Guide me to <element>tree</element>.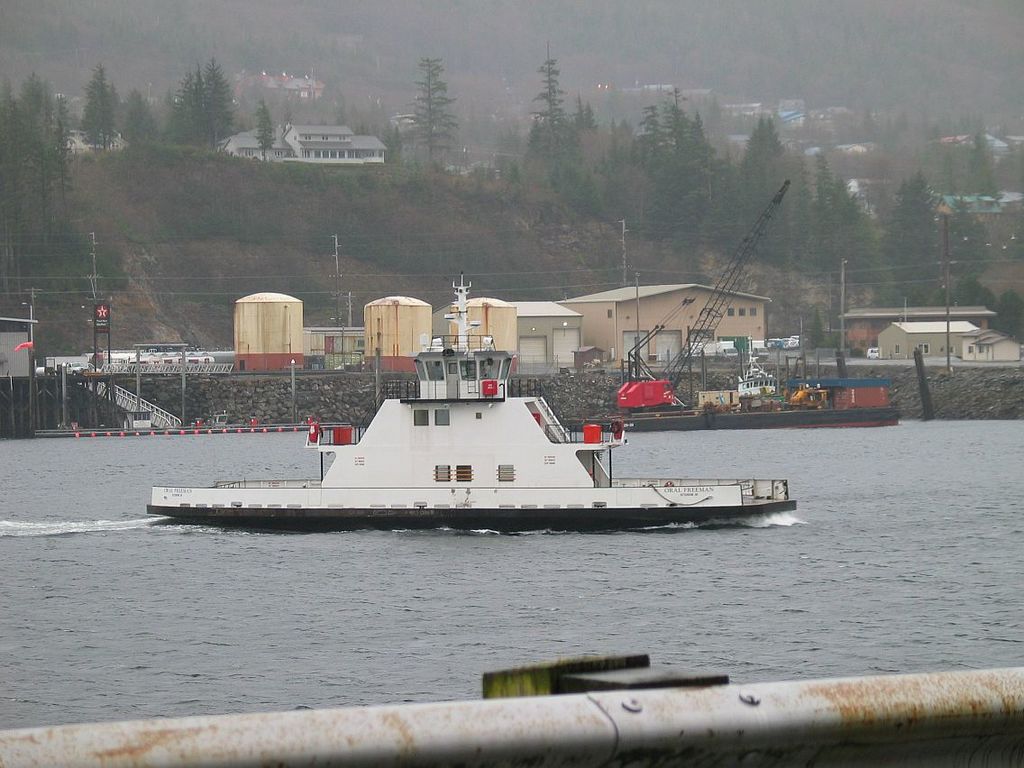
Guidance: region(661, 83, 711, 169).
